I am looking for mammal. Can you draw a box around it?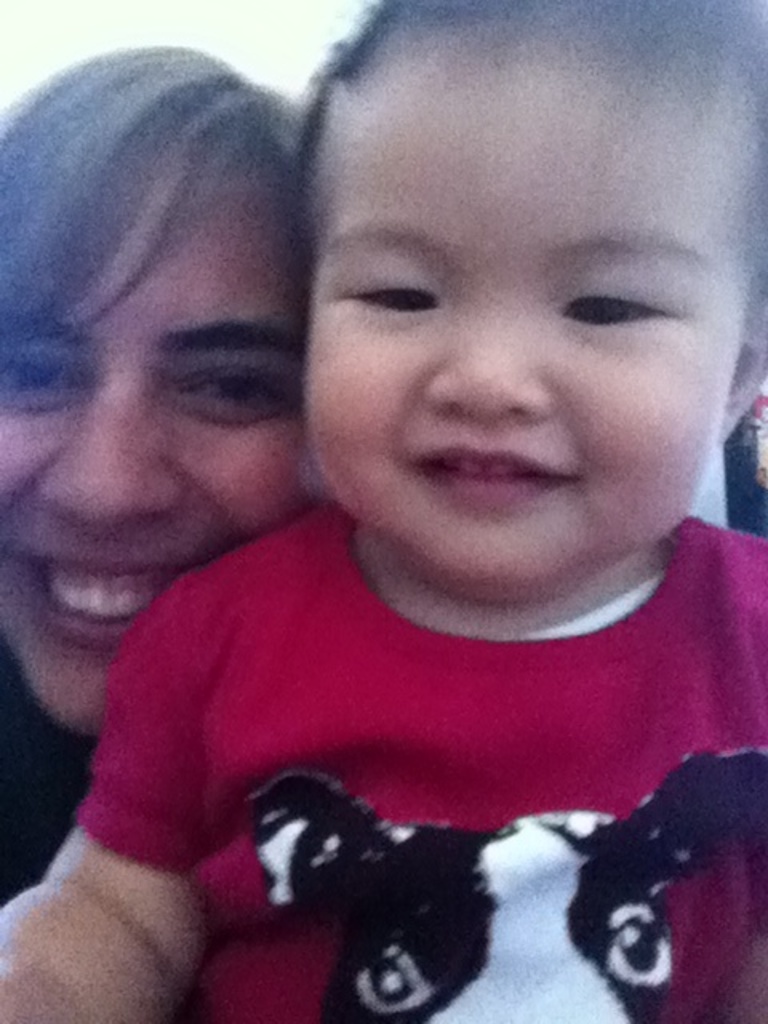
Sure, the bounding box is <bbox>0, 0, 766, 1022</bbox>.
